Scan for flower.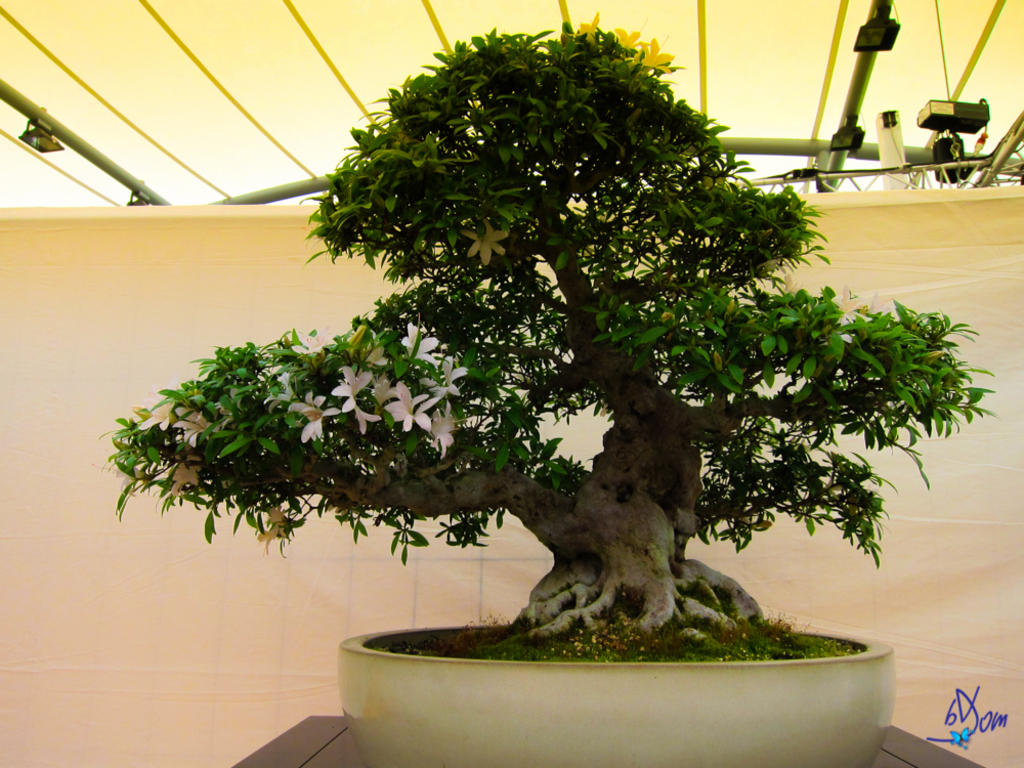
Scan result: {"left": 431, "top": 400, "right": 463, "bottom": 454}.
